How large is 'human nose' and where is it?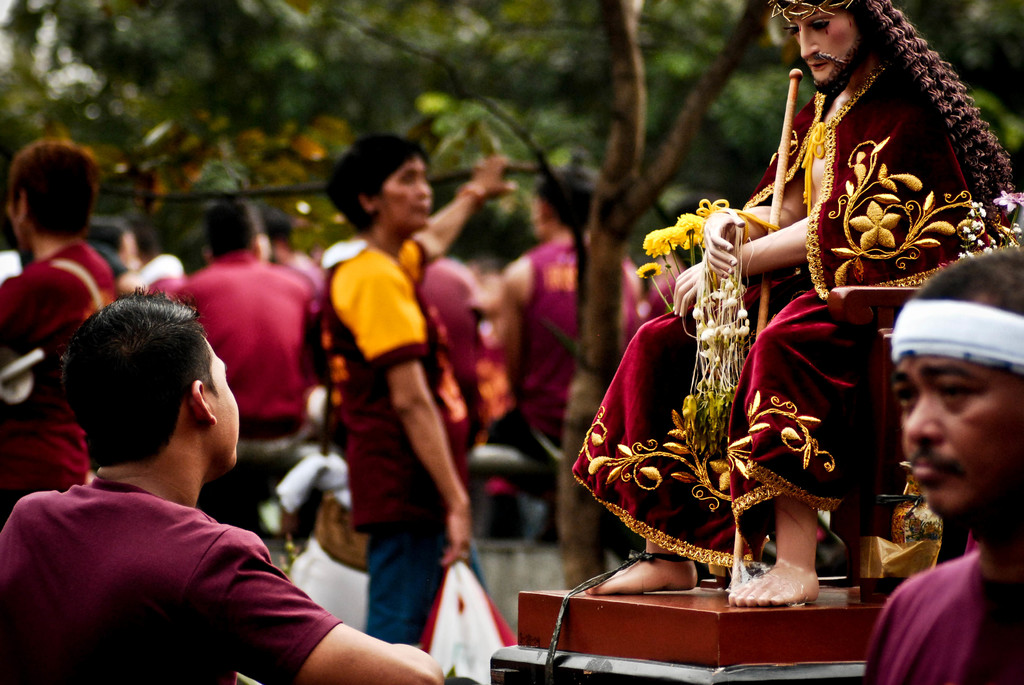
Bounding box: (x1=414, y1=181, x2=433, y2=200).
